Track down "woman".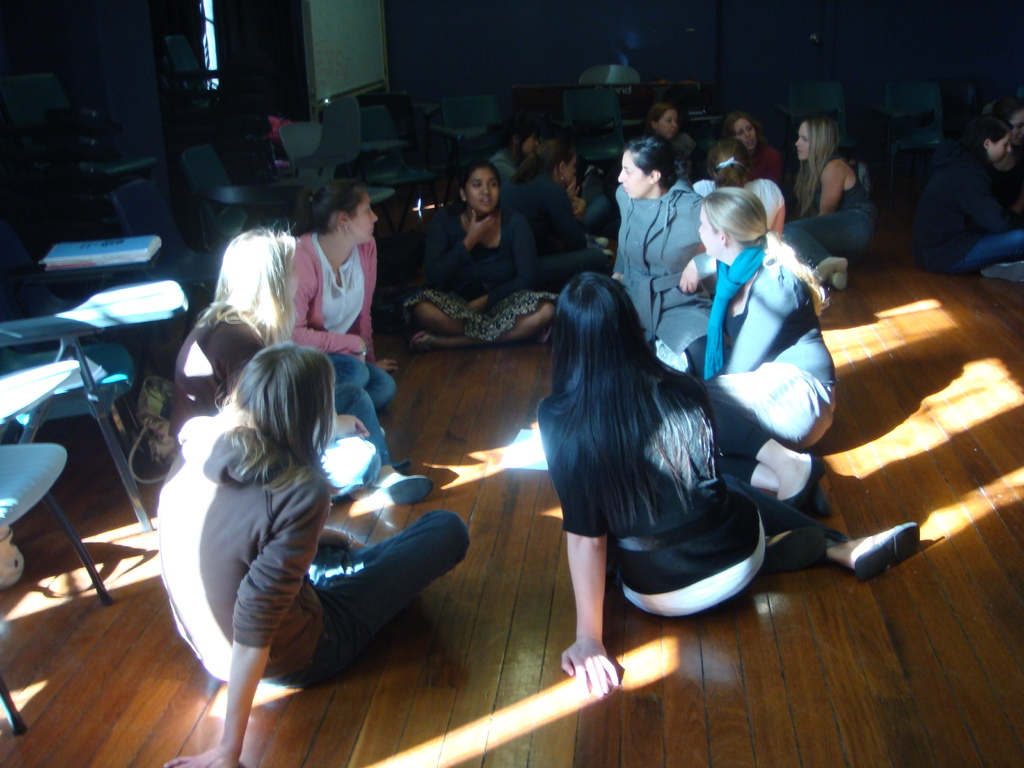
Tracked to [908,110,1023,287].
